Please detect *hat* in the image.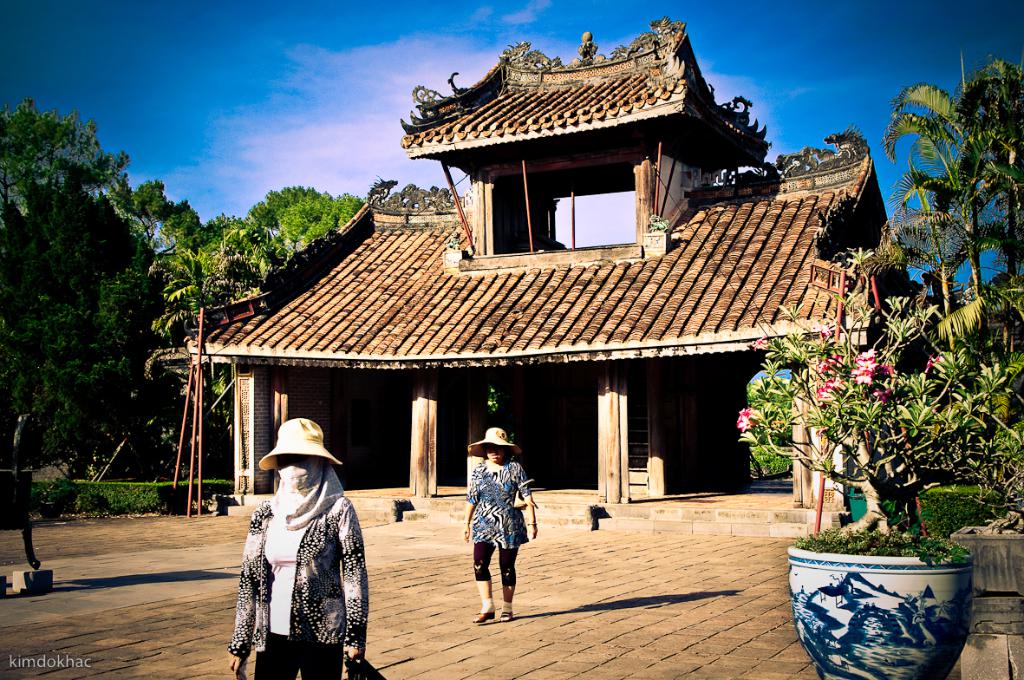
region(468, 425, 518, 455).
